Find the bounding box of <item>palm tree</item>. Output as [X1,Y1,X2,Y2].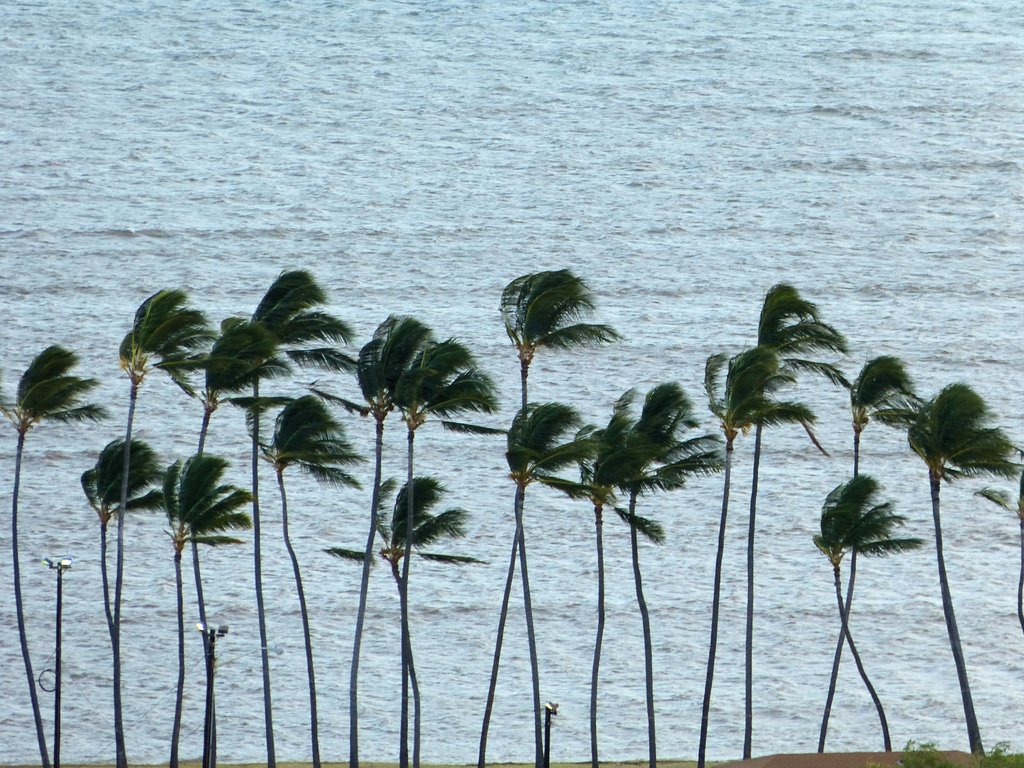
[827,497,883,758].
